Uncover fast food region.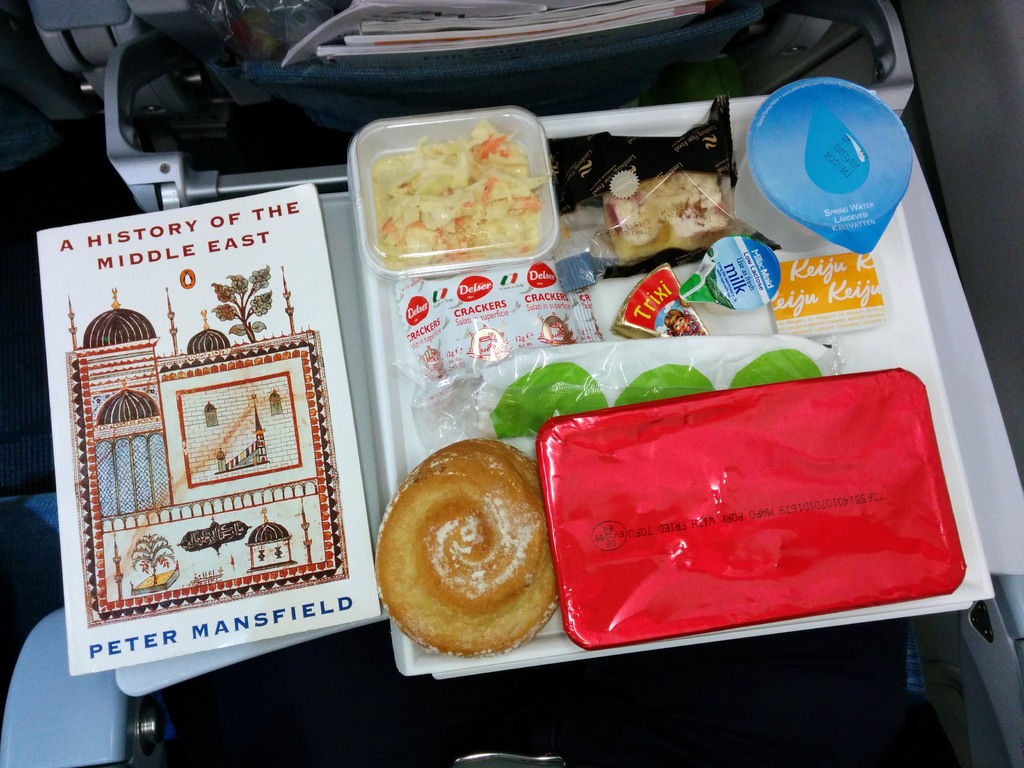
Uncovered: 374:437:542:662.
